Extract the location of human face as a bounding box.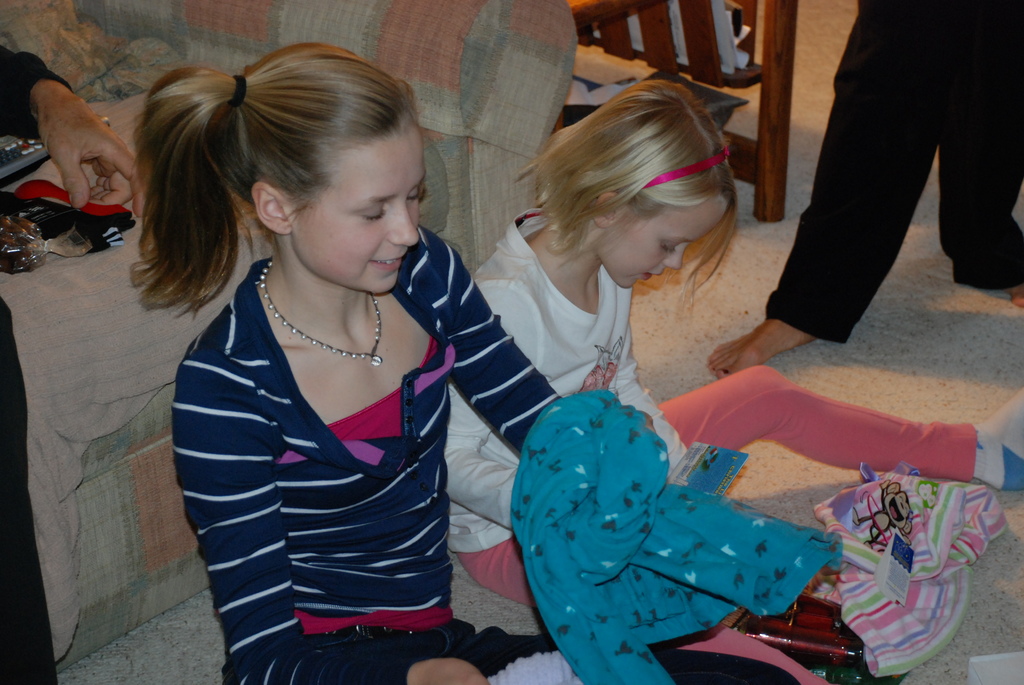
pyautogui.locateOnScreen(605, 210, 728, 298).
